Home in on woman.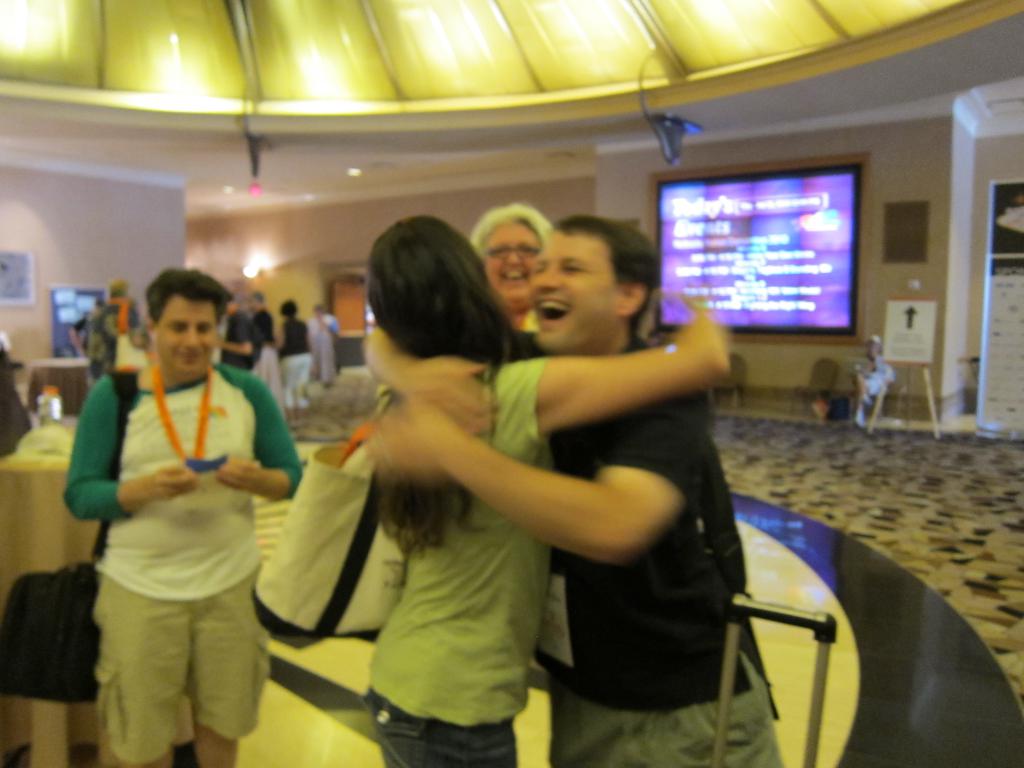
Homed in at <box>469,200,546,330</box>.
